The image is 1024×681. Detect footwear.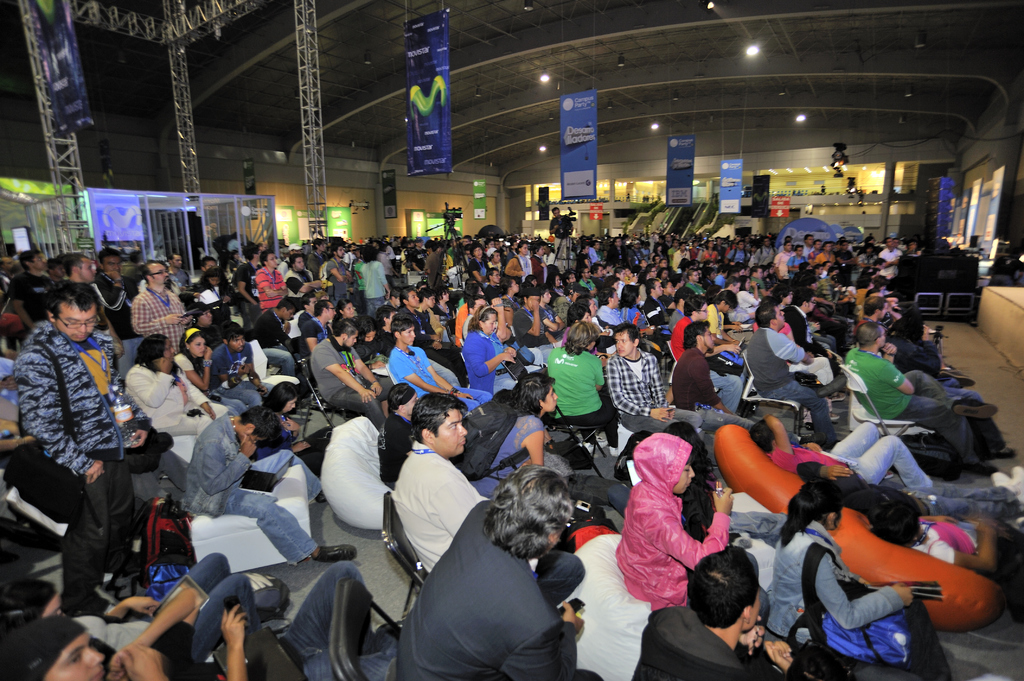
Detection: l=980, t=444, r=1012, b=462.
